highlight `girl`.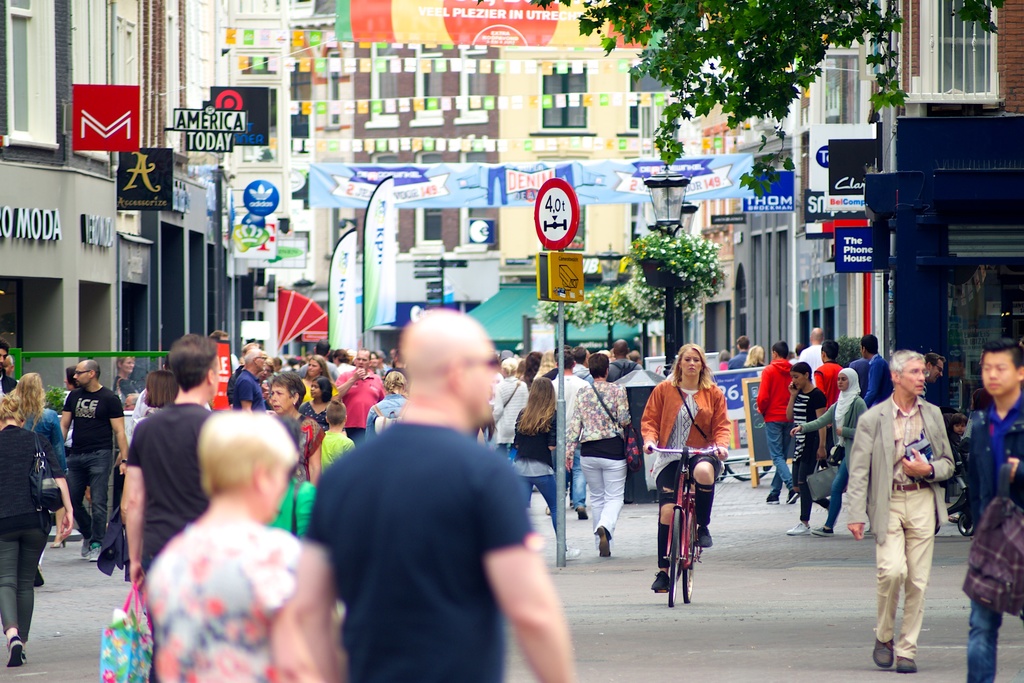
Highlighted region: crop(0, 393, 48, 669).
